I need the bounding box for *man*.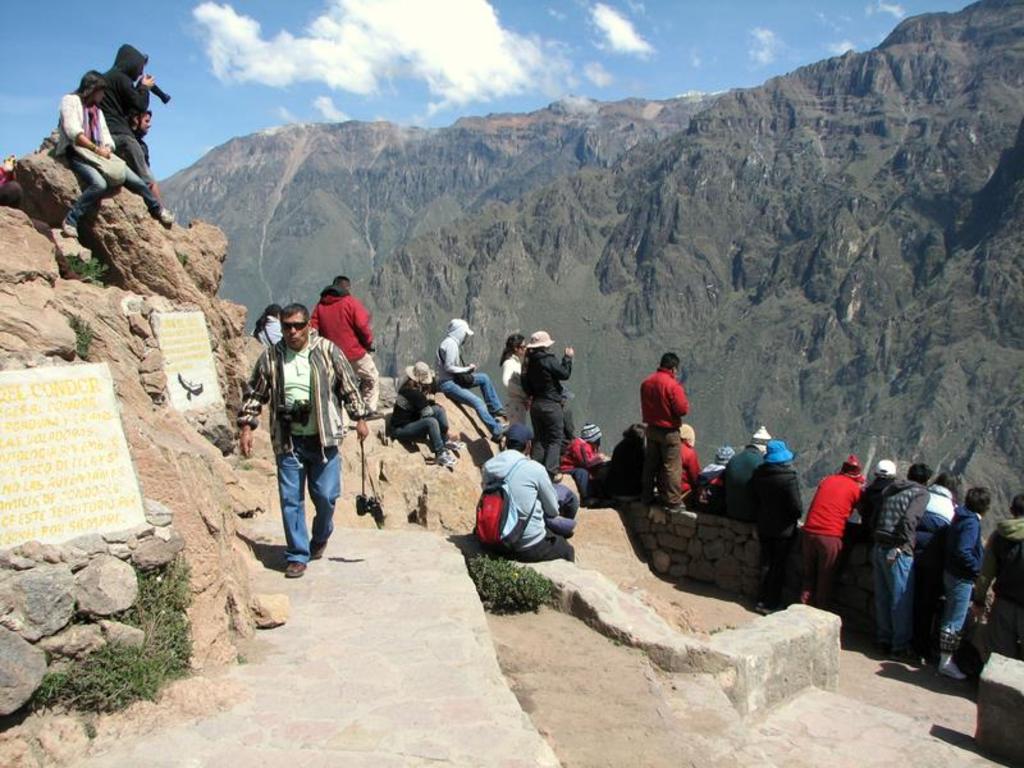
Here it is: x1=639 y1=347 x2=690 y2=511.
